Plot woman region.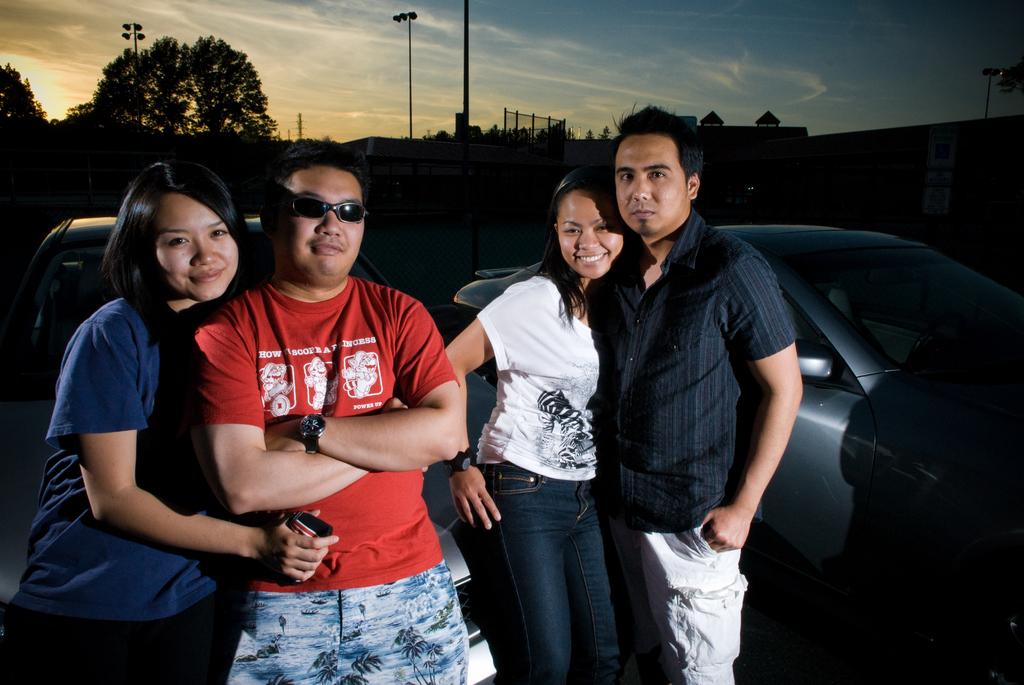
Plotted at 443, 167, 650, 684.
